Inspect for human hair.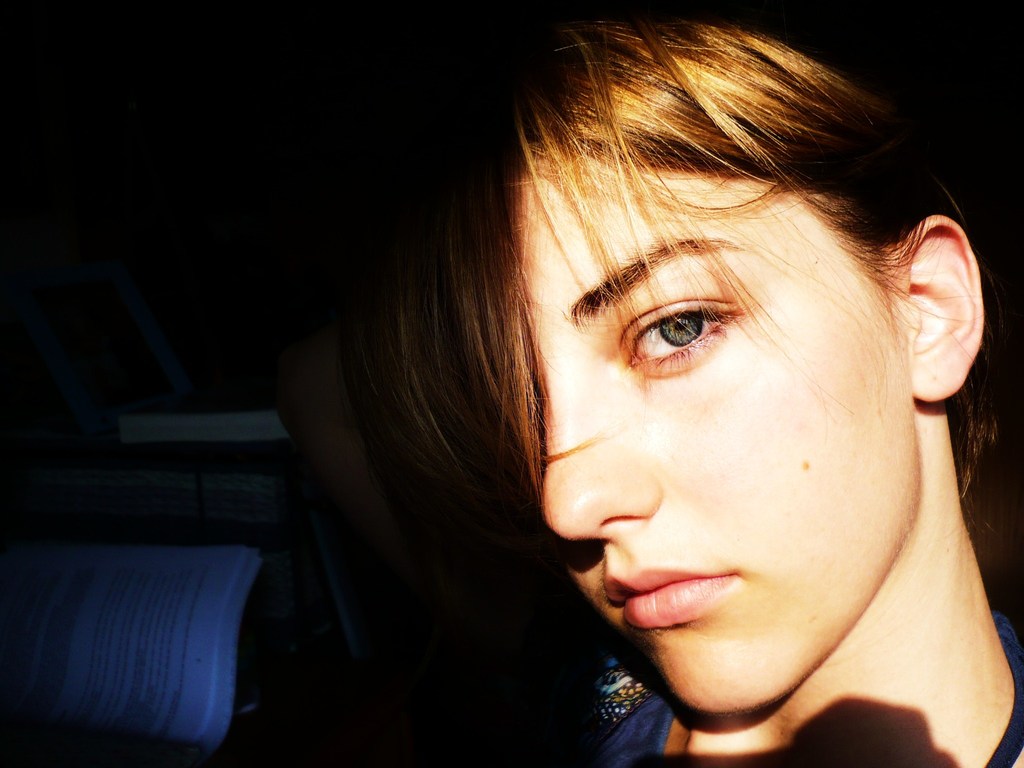
Inspection: [387,0,1023,496].
